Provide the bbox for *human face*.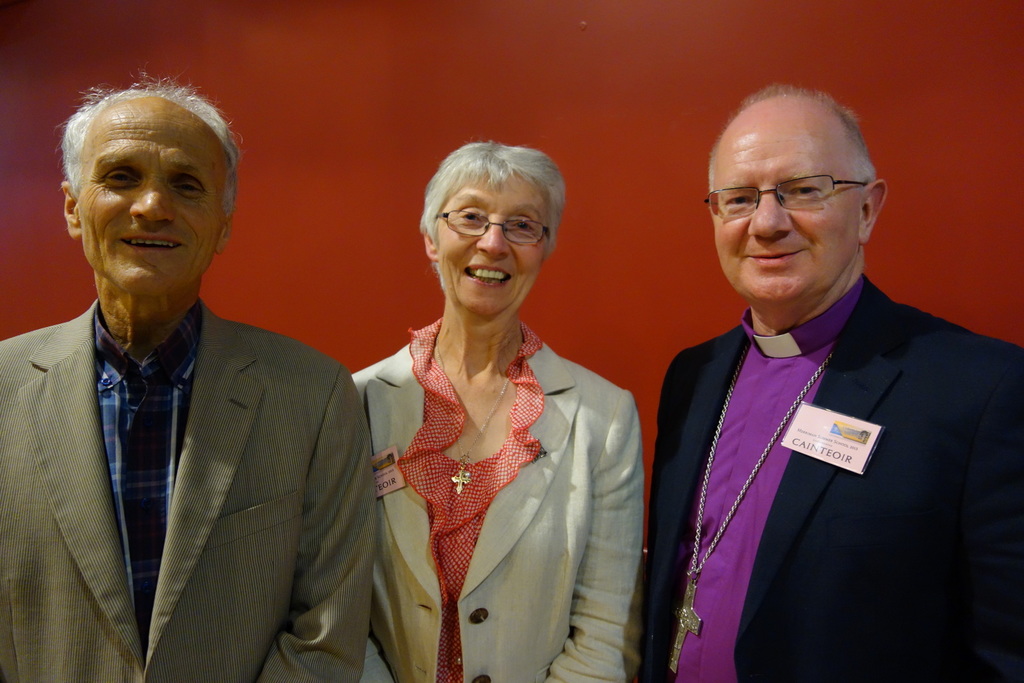
bbox=[76, 115, 225, 294].
